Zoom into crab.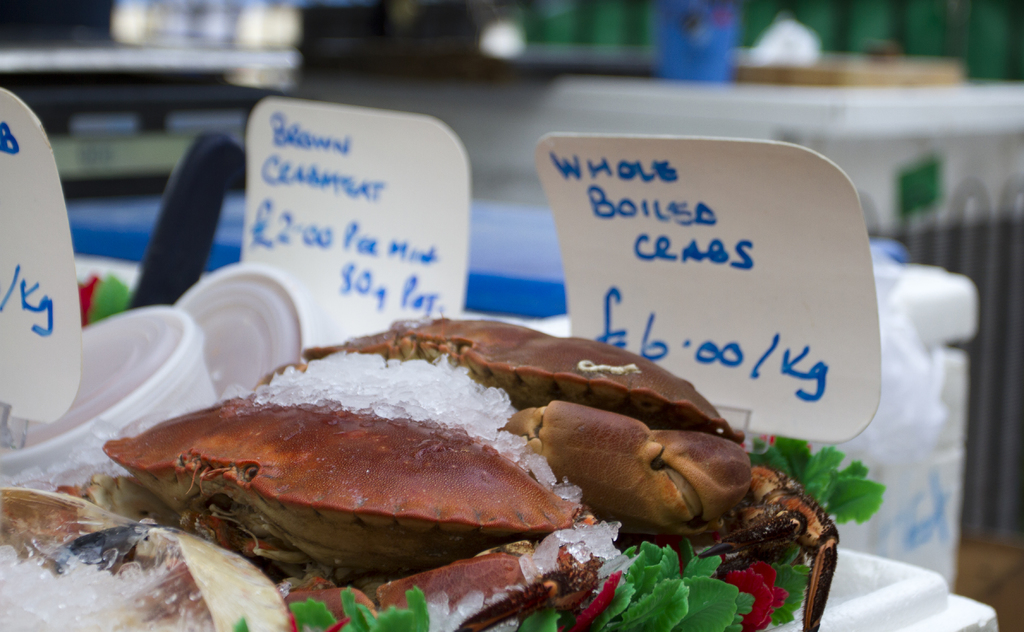
Zoom target: {"x1": 509, "y1": 399, "x2": 844, "y2": 631}.
